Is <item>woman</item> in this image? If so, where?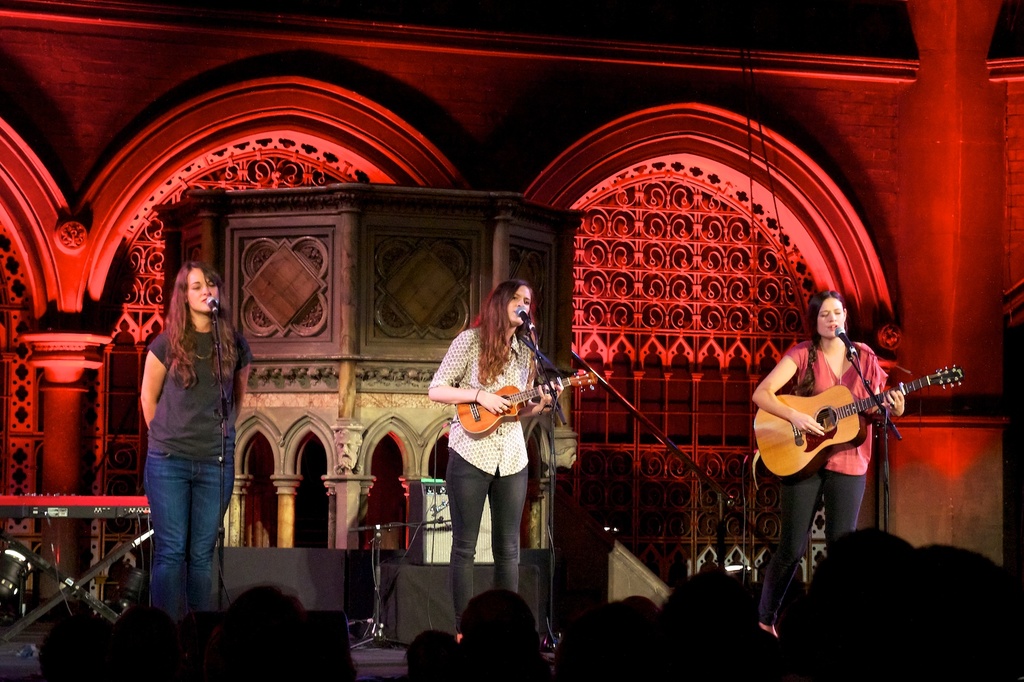
Yes, at x1=429 y1=279 x2=561 y2=645.
